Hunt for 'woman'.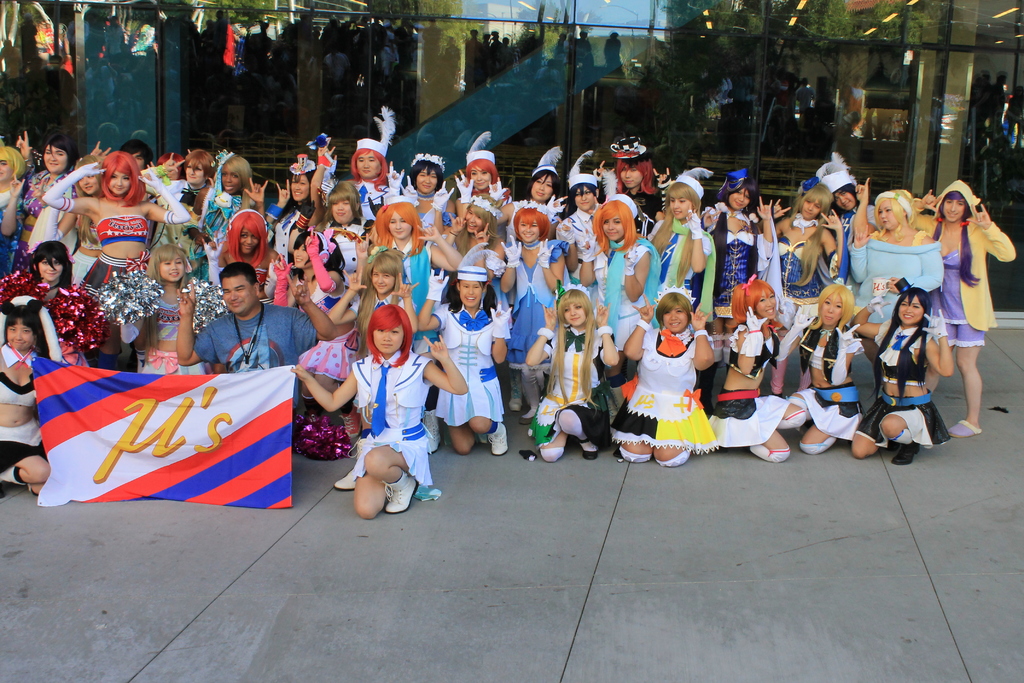
Hunted down at [0, 299, 64, 500].
